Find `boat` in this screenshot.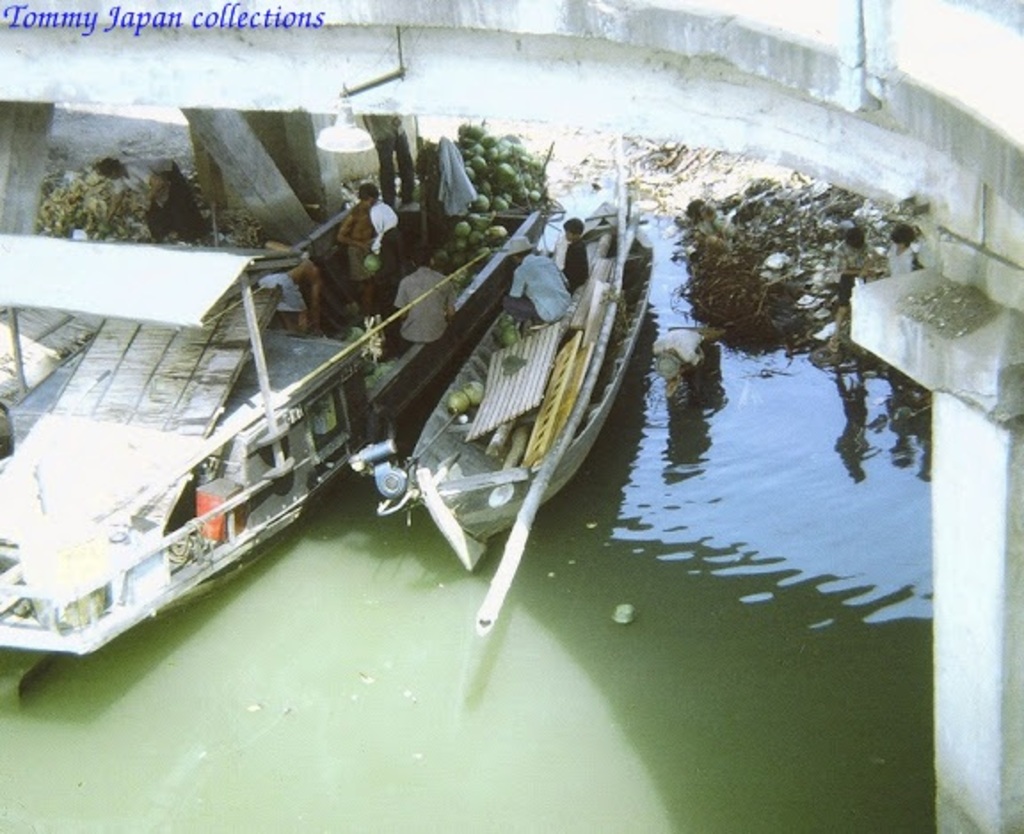
The bounding box for `boat` is x1=0 y1=192 x2=553 y2=658.
